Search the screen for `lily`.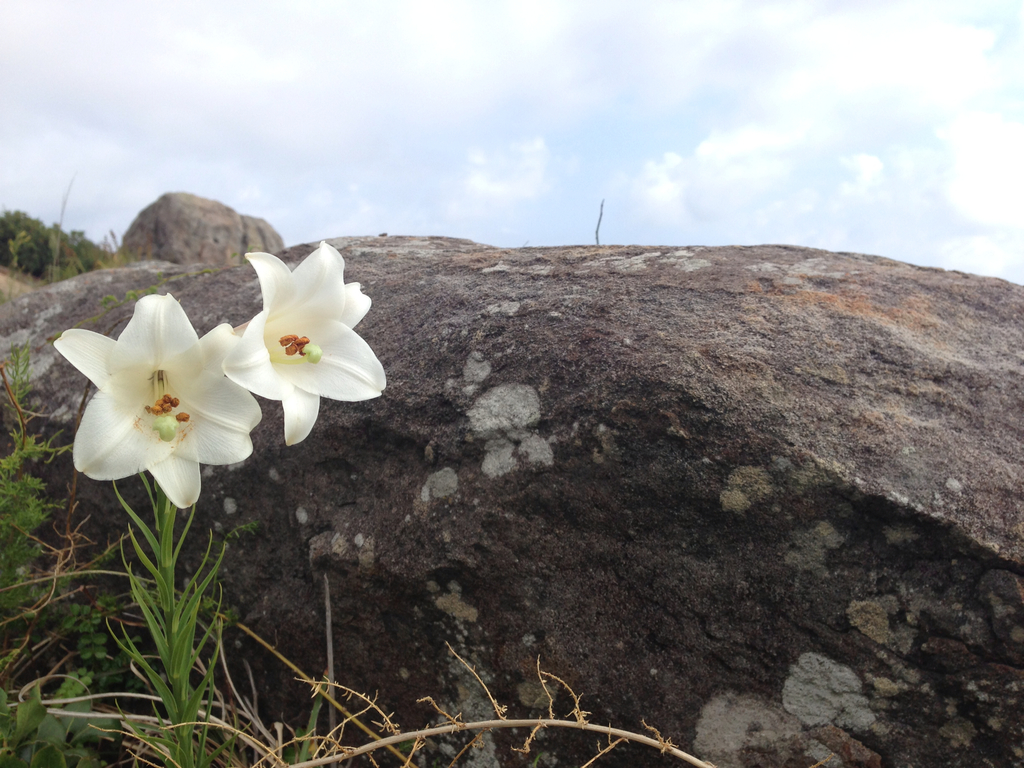
Found at (left=49, top=289, right=260, bottom=508).
